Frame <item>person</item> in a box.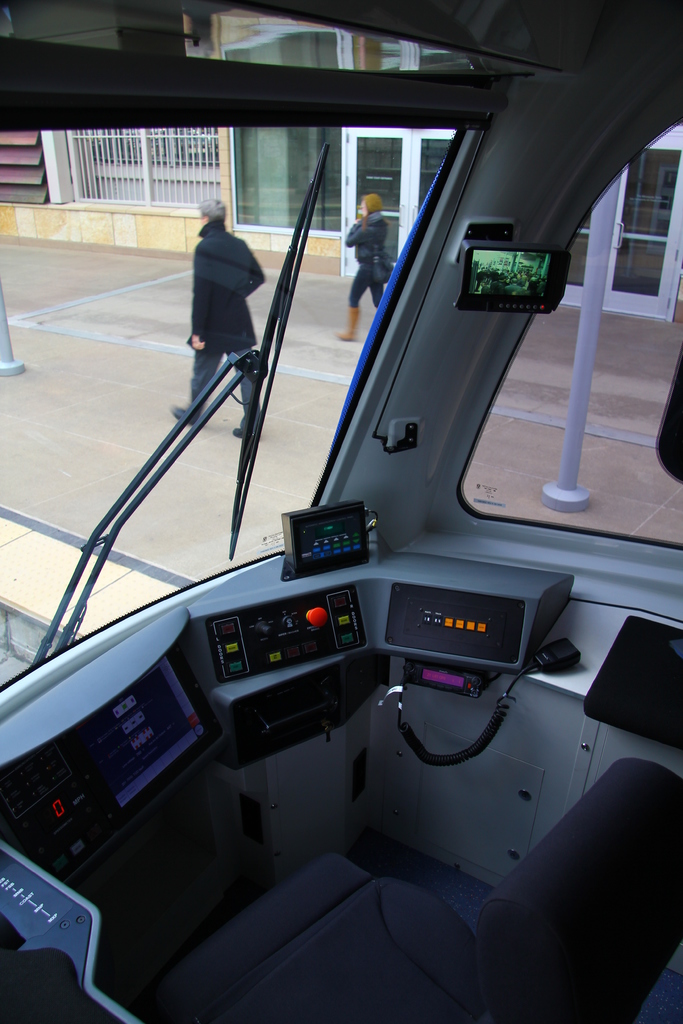
(left=334, top=195, right=394, bottom=340).
